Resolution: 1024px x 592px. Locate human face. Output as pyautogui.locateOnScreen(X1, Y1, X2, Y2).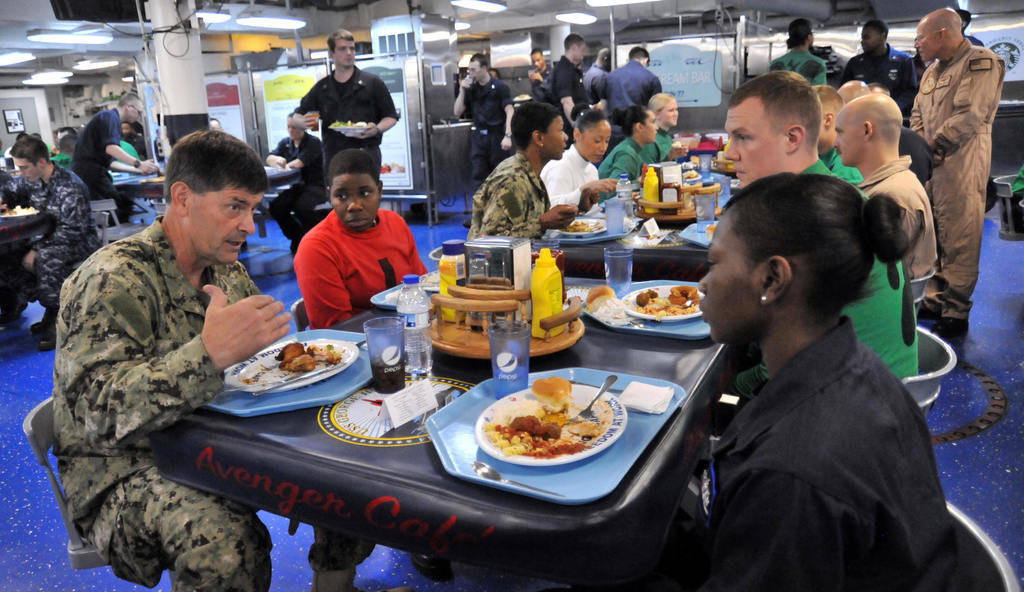
pyautogui.locateOnScreen(130, 106, 141, 119).
